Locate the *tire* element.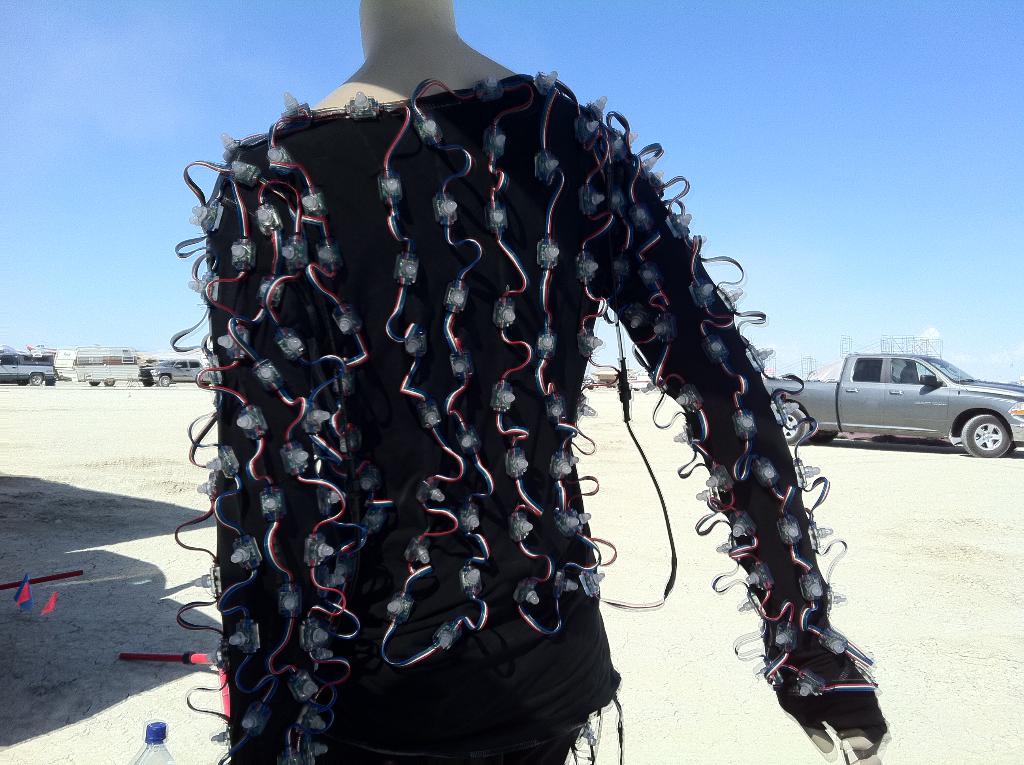
Element bbox: (783, 403, 812, 444).
